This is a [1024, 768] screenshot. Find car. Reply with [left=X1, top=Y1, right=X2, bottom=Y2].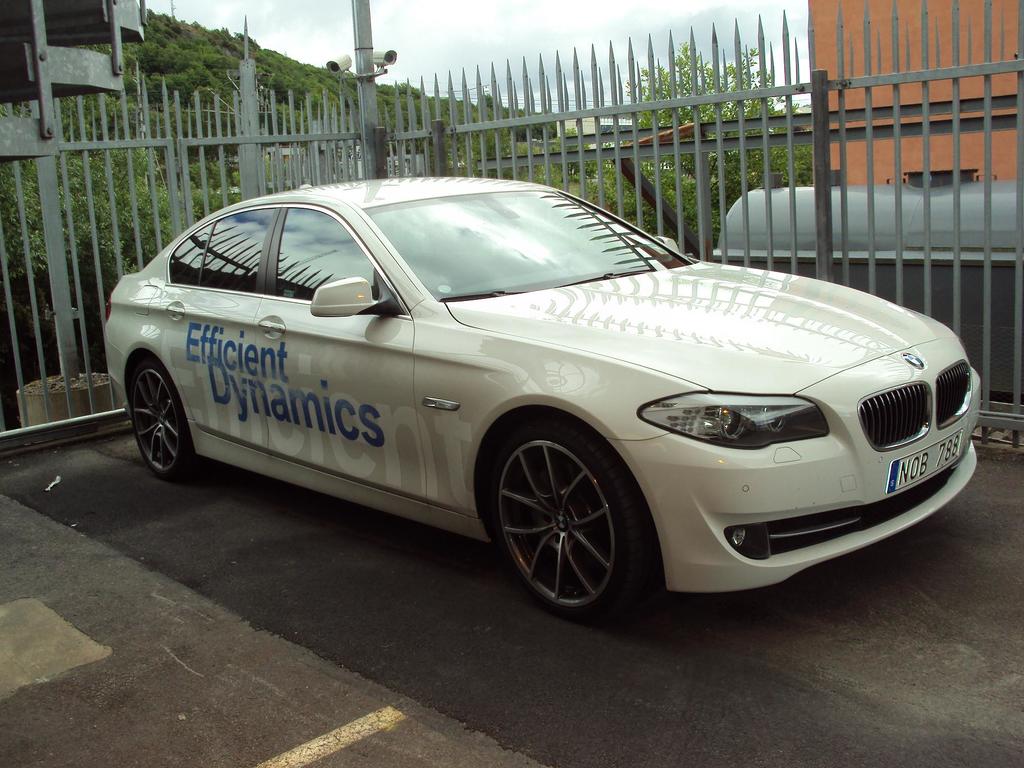
[left=106, top=175, right=978, bottom=620].
